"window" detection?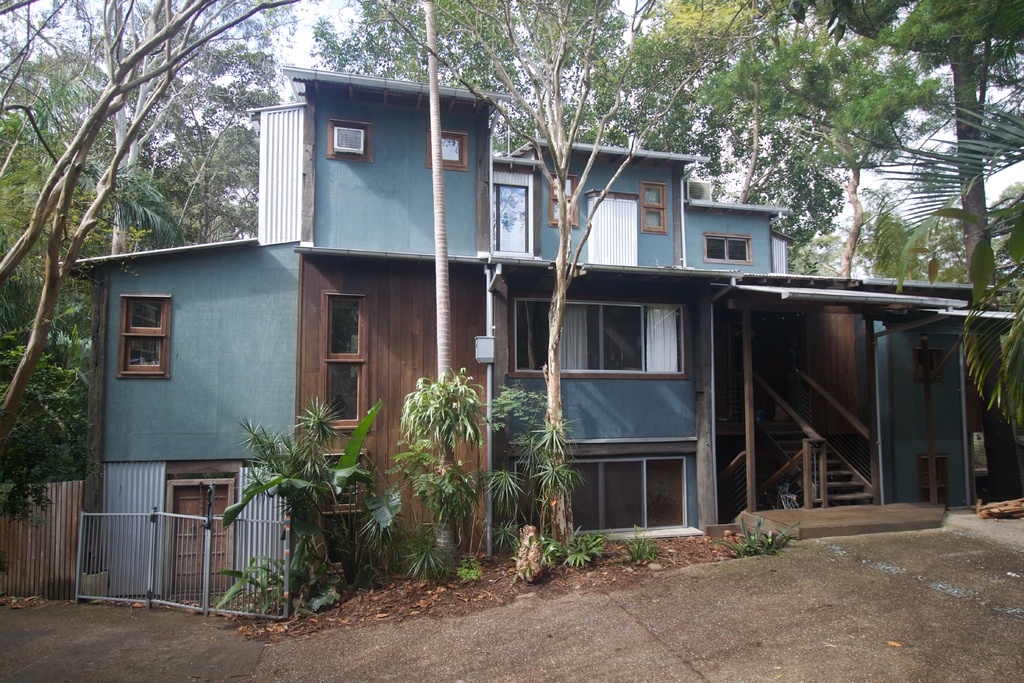
box(326, 120, 372, 165)
